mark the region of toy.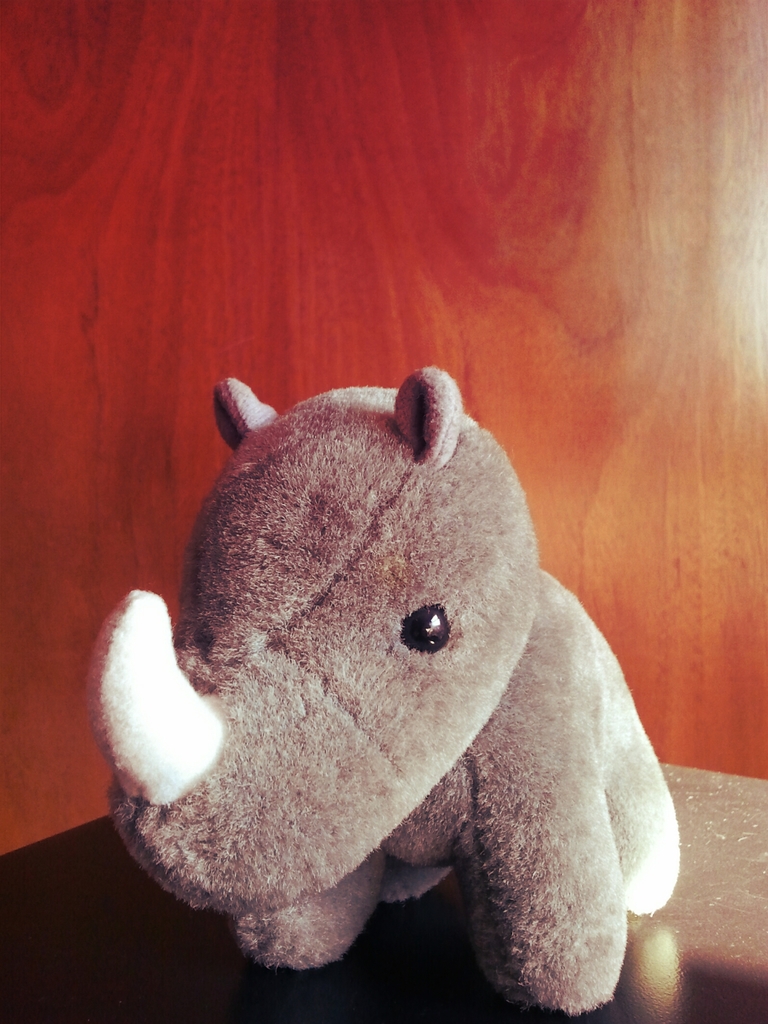
Region: box(85, 360, 683, 1020).
